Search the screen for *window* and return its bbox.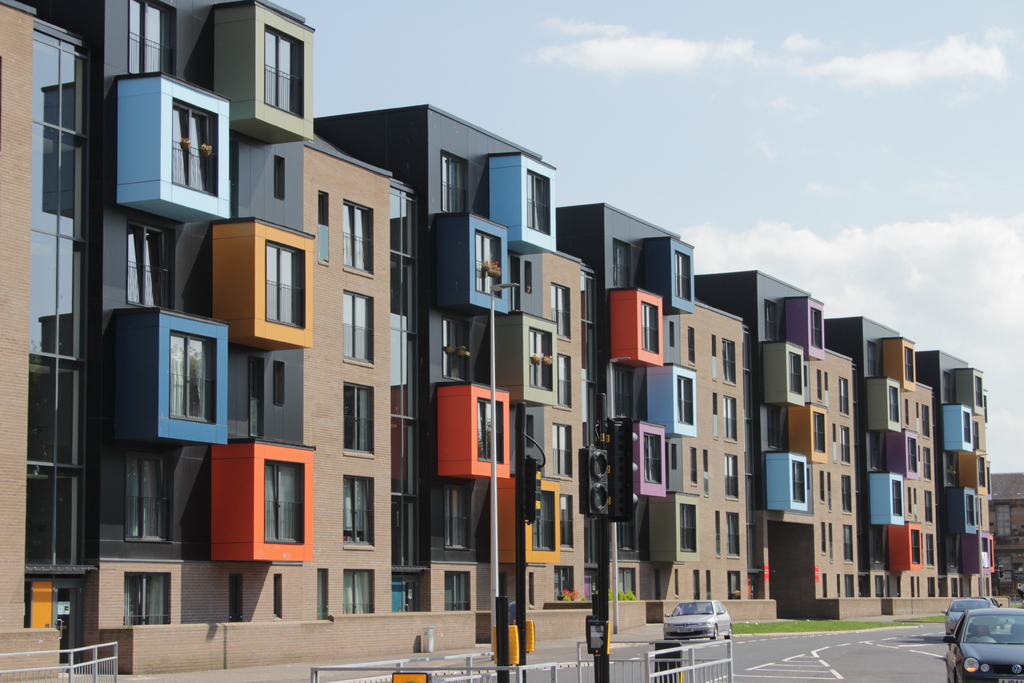
Found: {"x1": 333, "y1": 378, "x2": 383, "y2": 460}.
